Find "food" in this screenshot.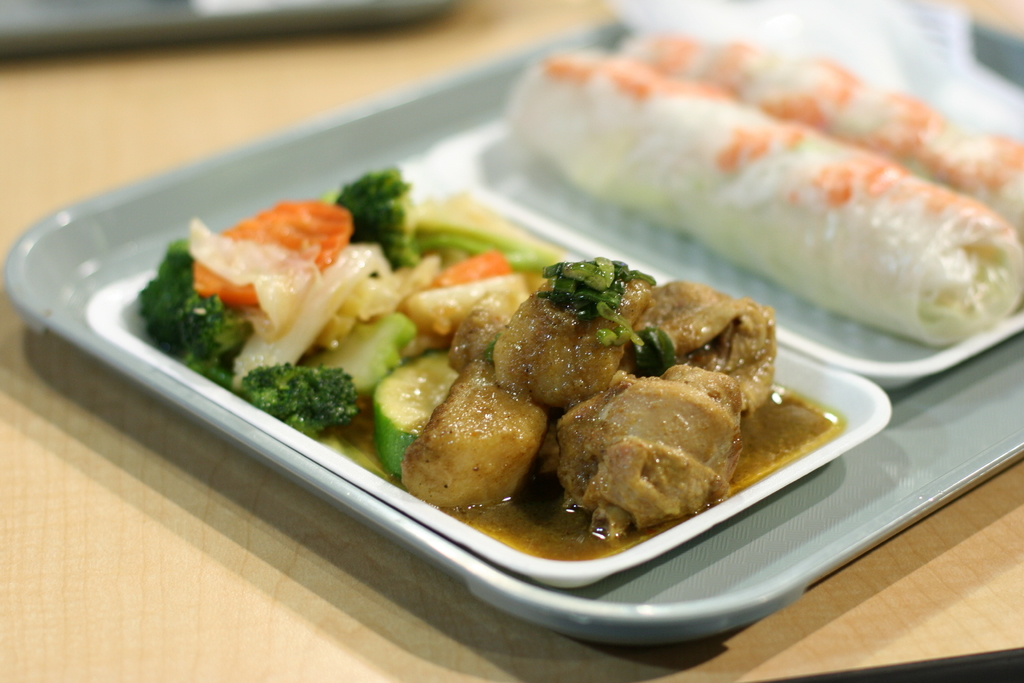
The bounding box for "food" is locate(620, 22, 1023, 250).
